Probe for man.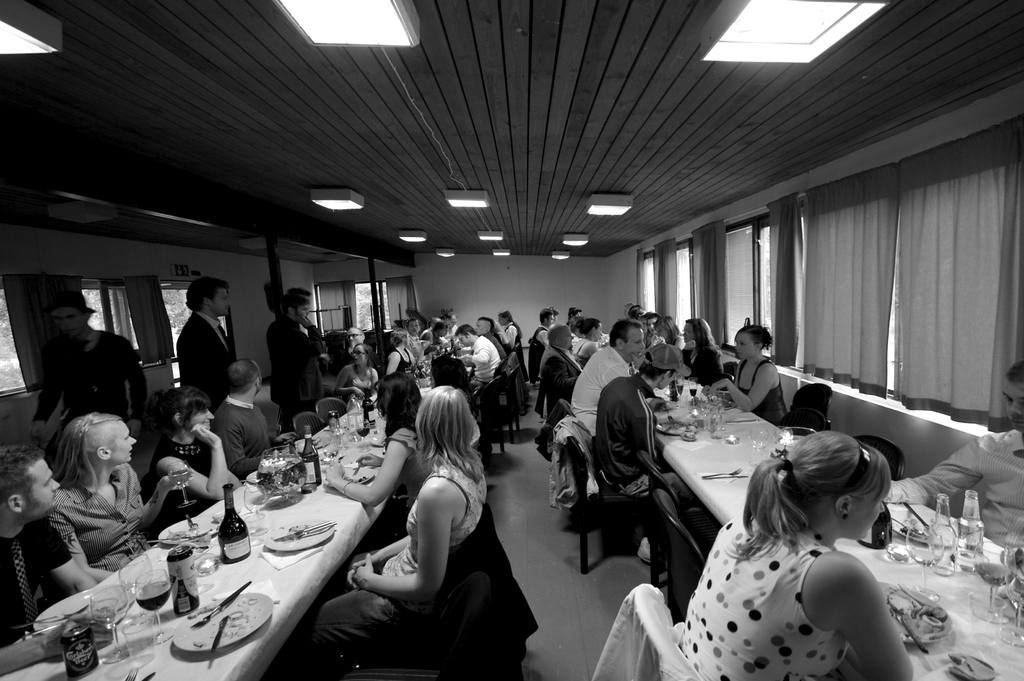
Probe result: locate(598, 341, 686, 565).
